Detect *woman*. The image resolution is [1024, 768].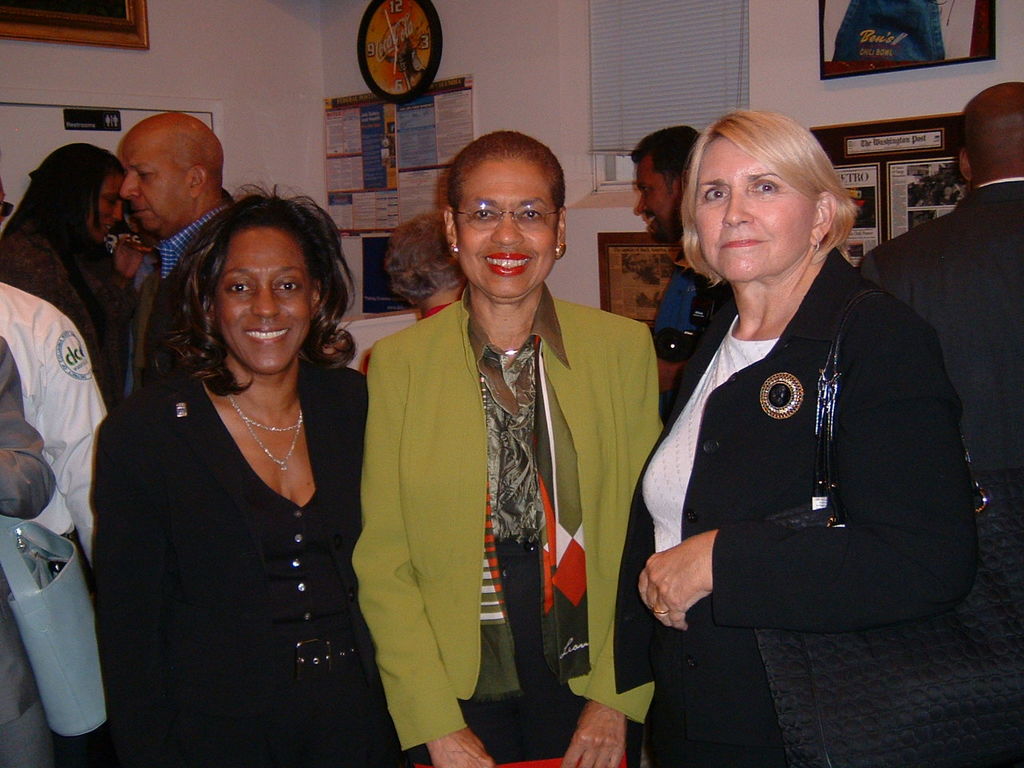
(0,139,151,421).
